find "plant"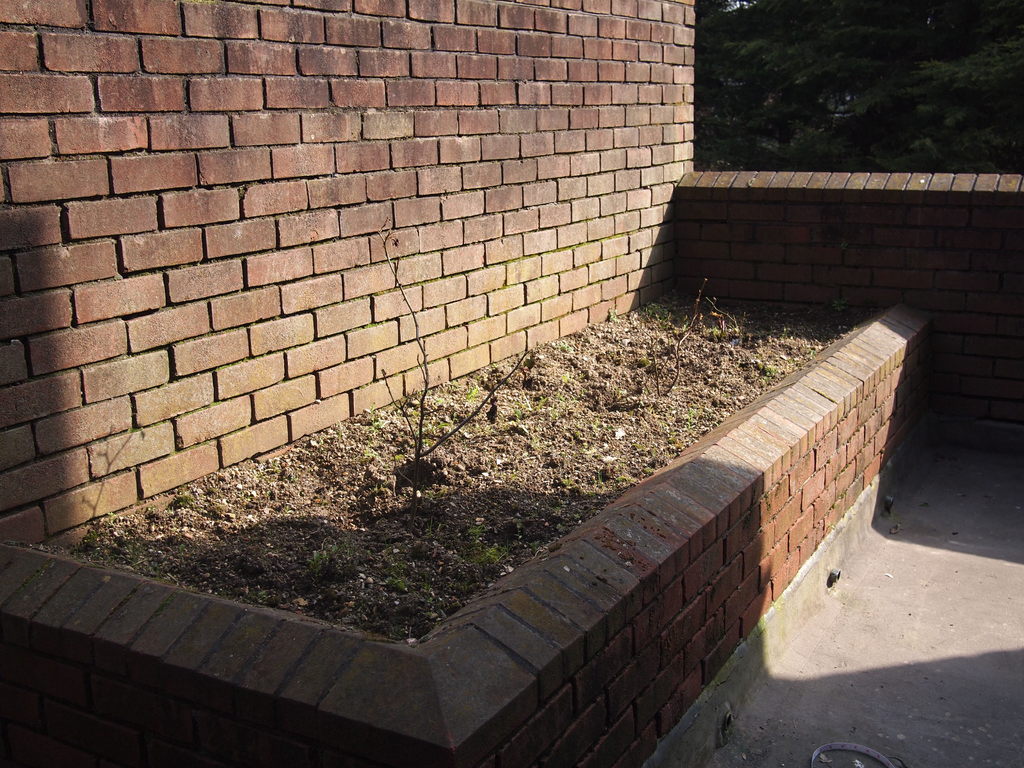
rect(639, 294, 682, 331)
